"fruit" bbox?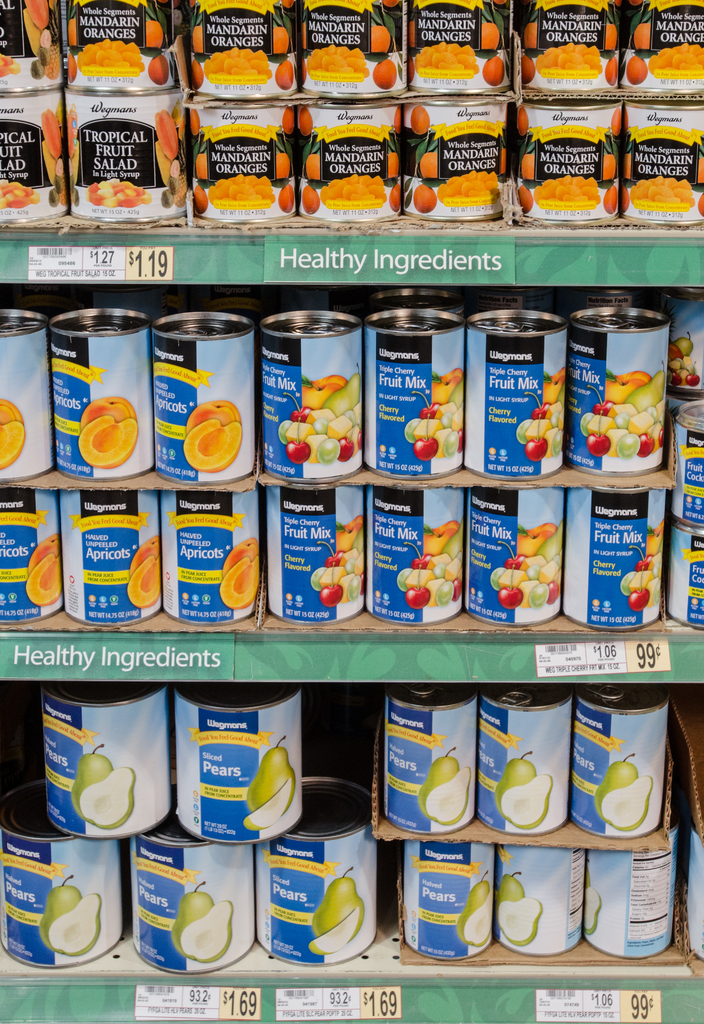
box=[279, 179, 294, 214]
